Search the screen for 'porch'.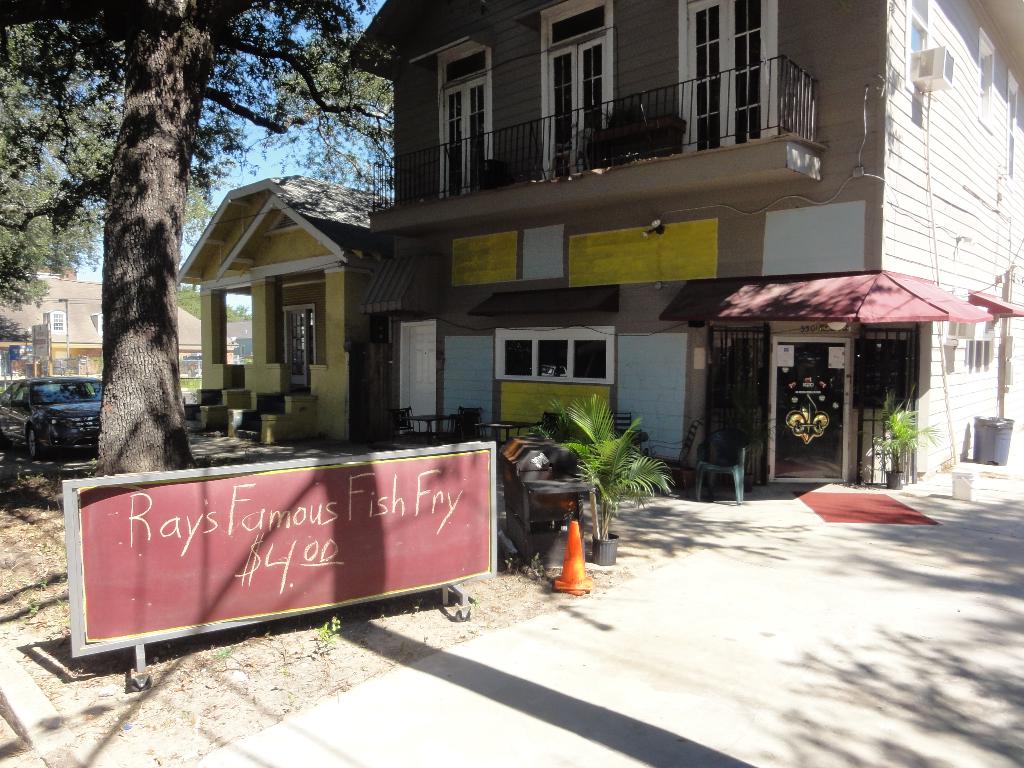
Found at {"x1": 388, "y1": 401, "x2": 593, "y2": 468}.
